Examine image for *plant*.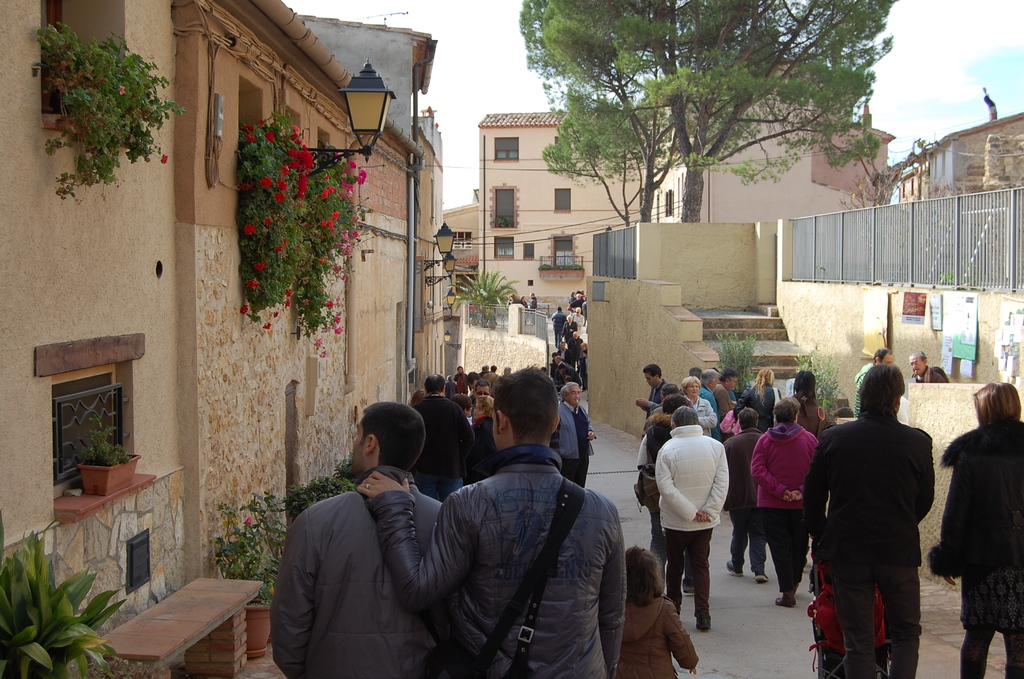
Examination result: box(238, 101, 310, 329).
